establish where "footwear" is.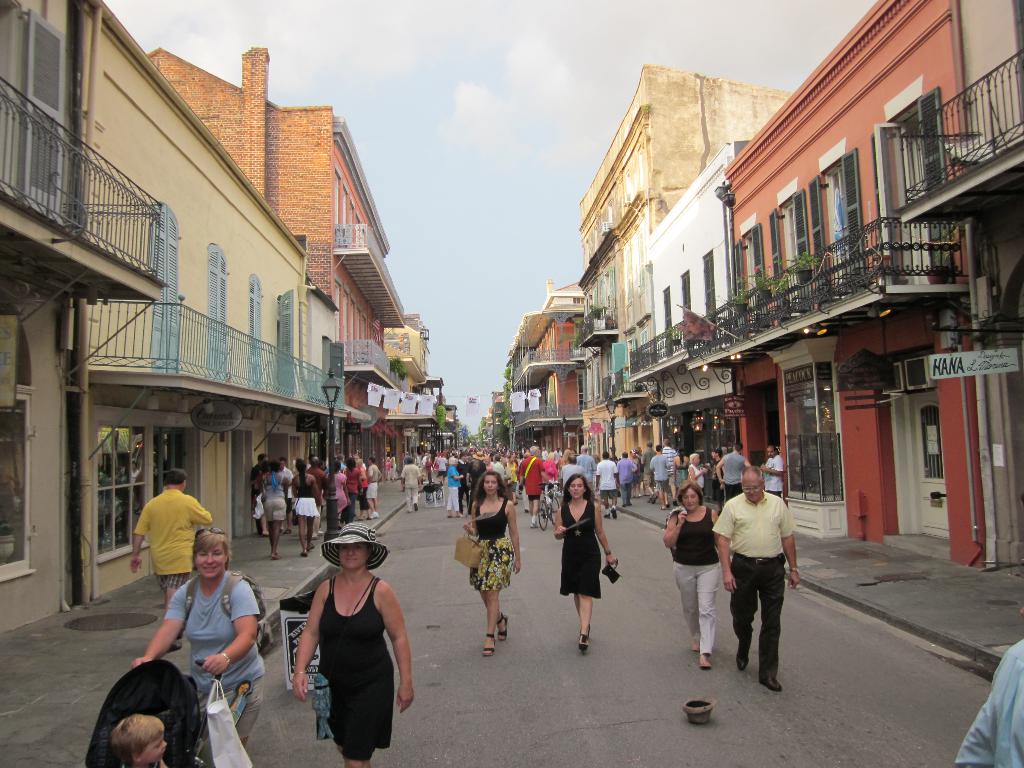
Established at region(738, 639, 751, 667).
